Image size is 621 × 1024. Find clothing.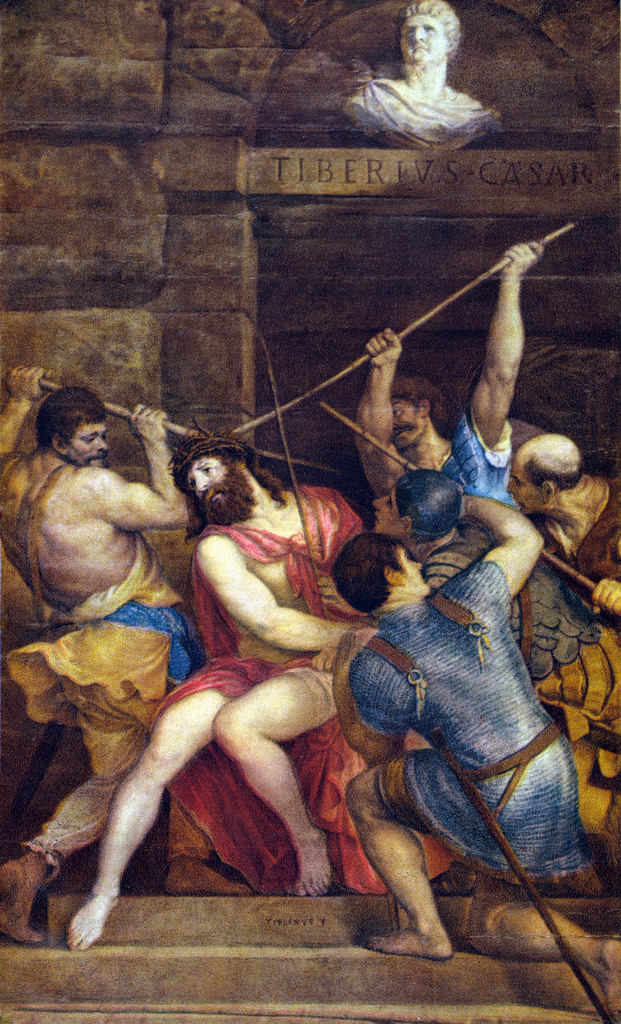
left=535, top=494, right=620, bottom=642.
